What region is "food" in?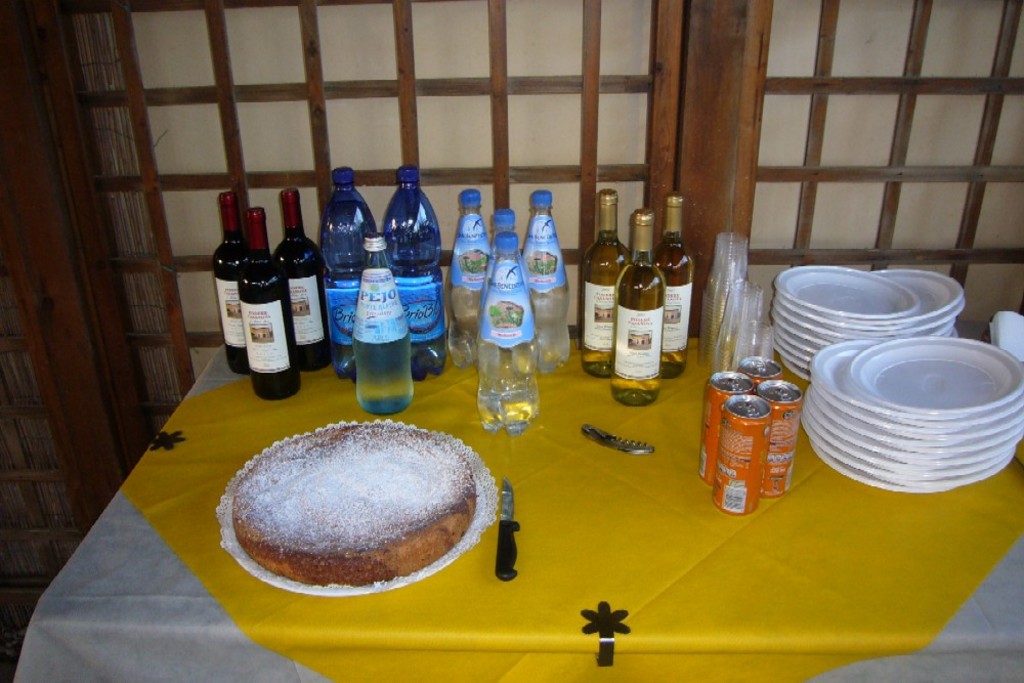
bbox=(455, 247, 492, 274).
